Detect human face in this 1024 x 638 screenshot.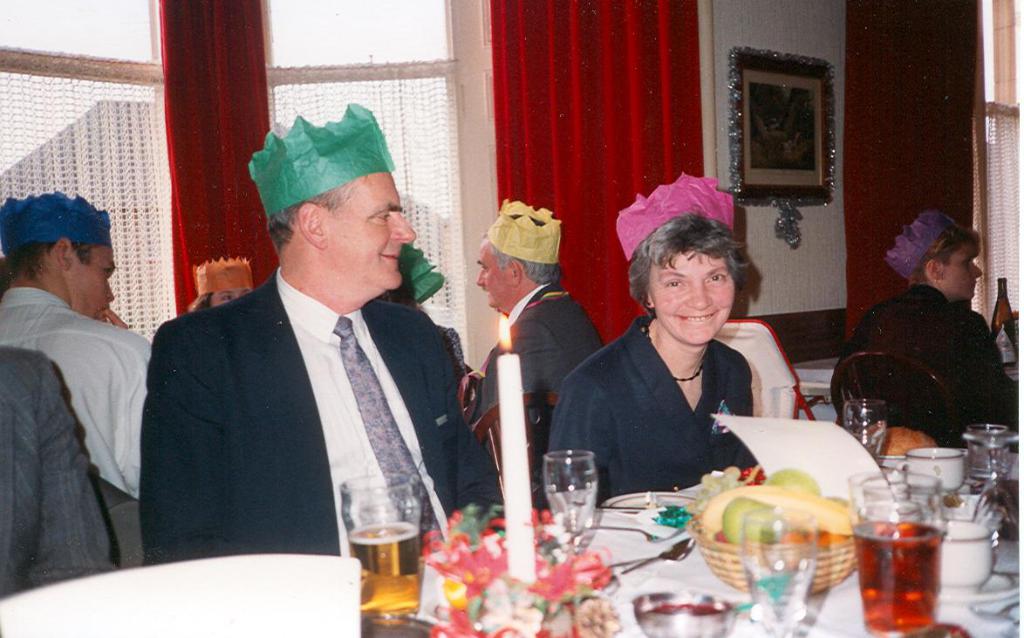
Detection: <box>646,248,735,342</box>.
